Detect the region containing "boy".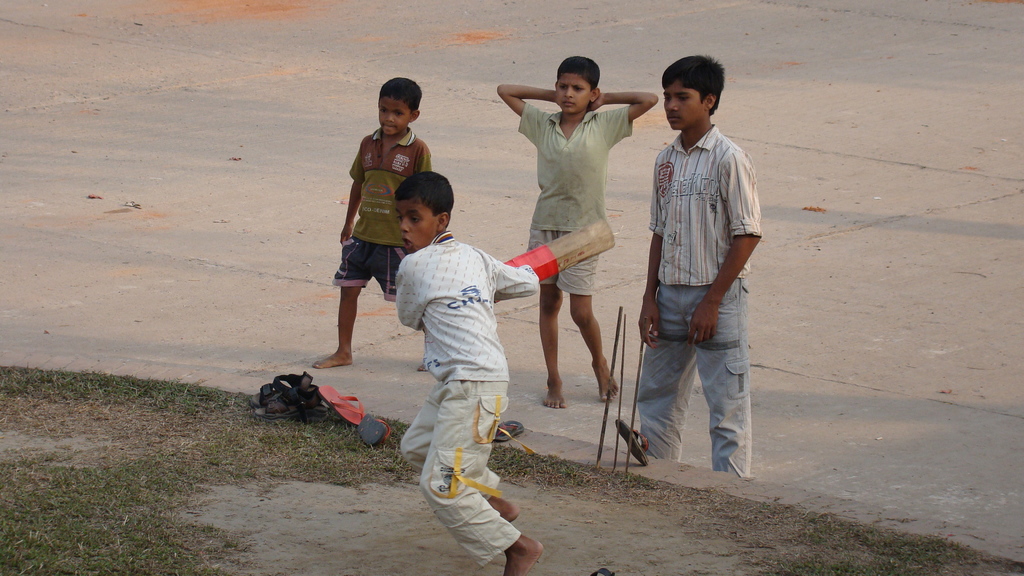
rect(491, 54, 657, 409).
